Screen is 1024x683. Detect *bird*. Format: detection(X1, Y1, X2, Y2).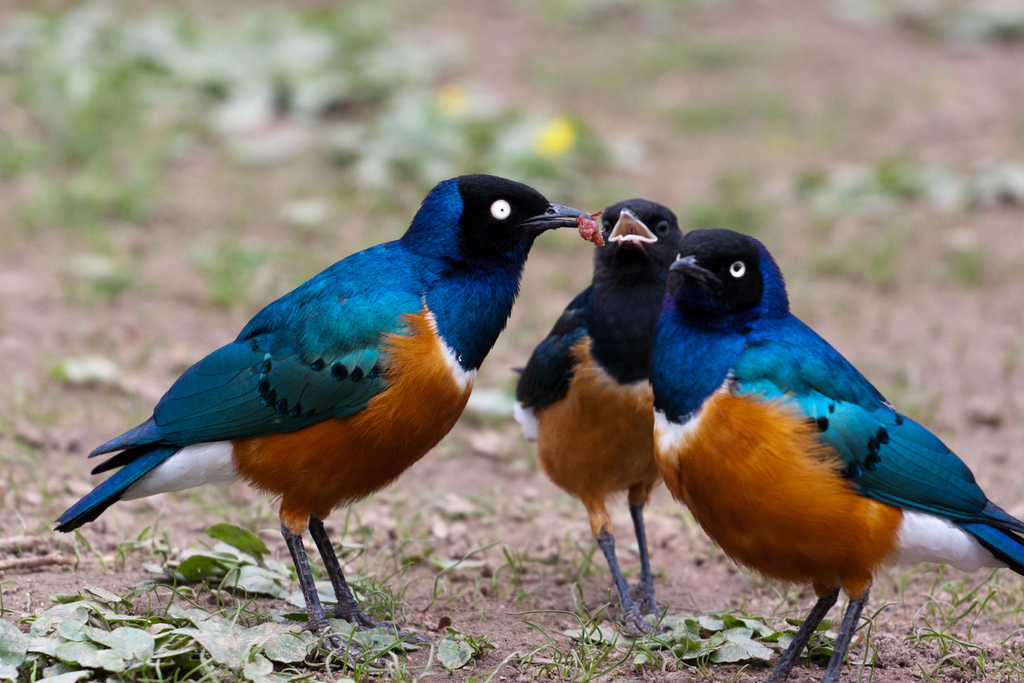
detection(662, 230, 1023, 682).
